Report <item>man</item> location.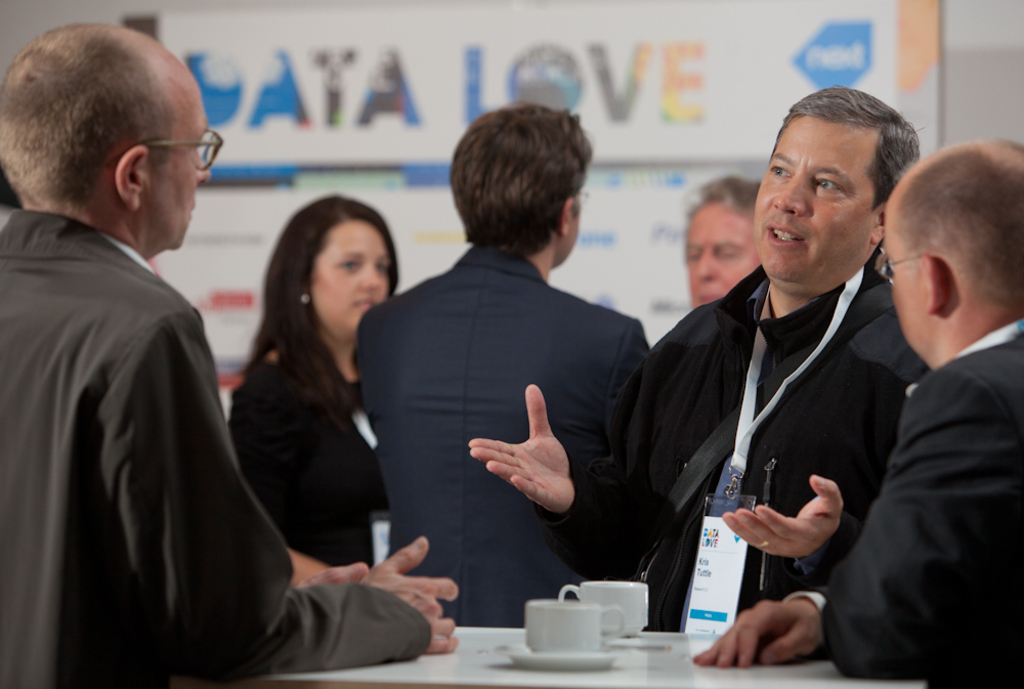
Report: [361,110,667,633].
